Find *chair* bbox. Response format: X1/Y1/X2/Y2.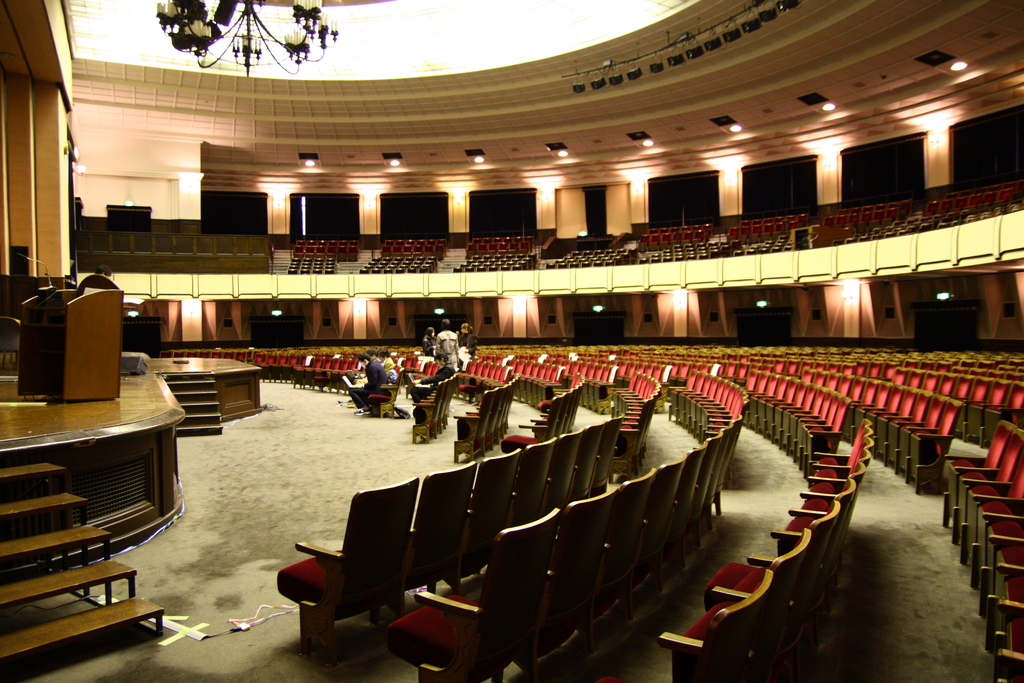
454/446/531/585.
